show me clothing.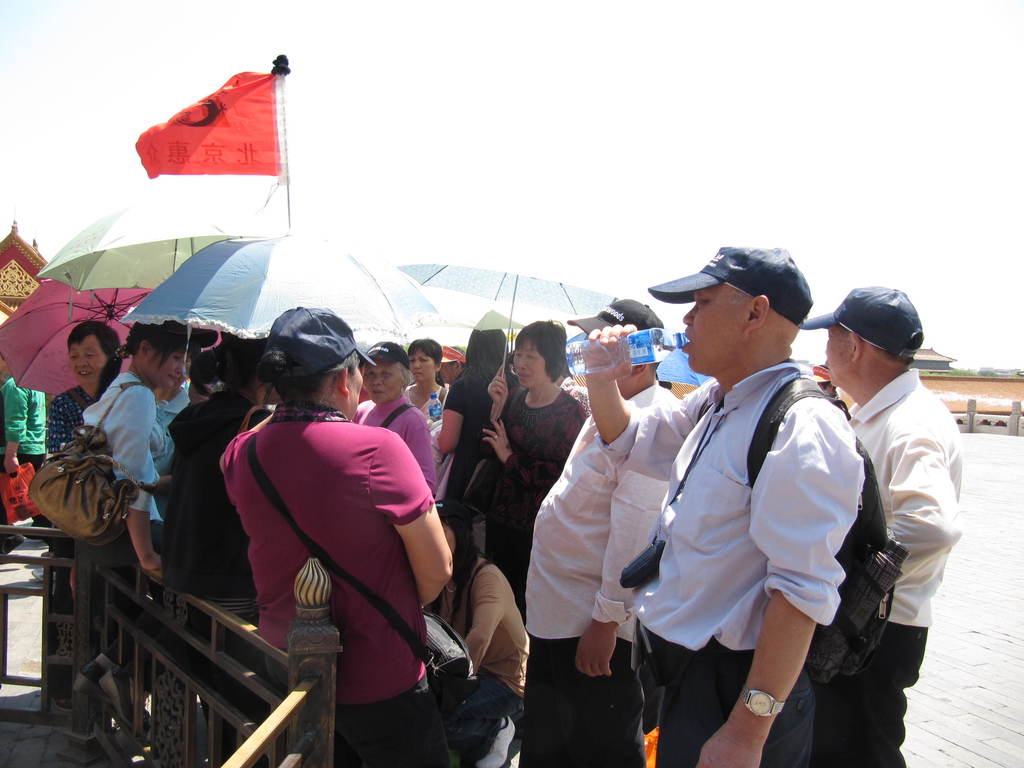
clothing is here: BBox(106, 380, 175, 675).
